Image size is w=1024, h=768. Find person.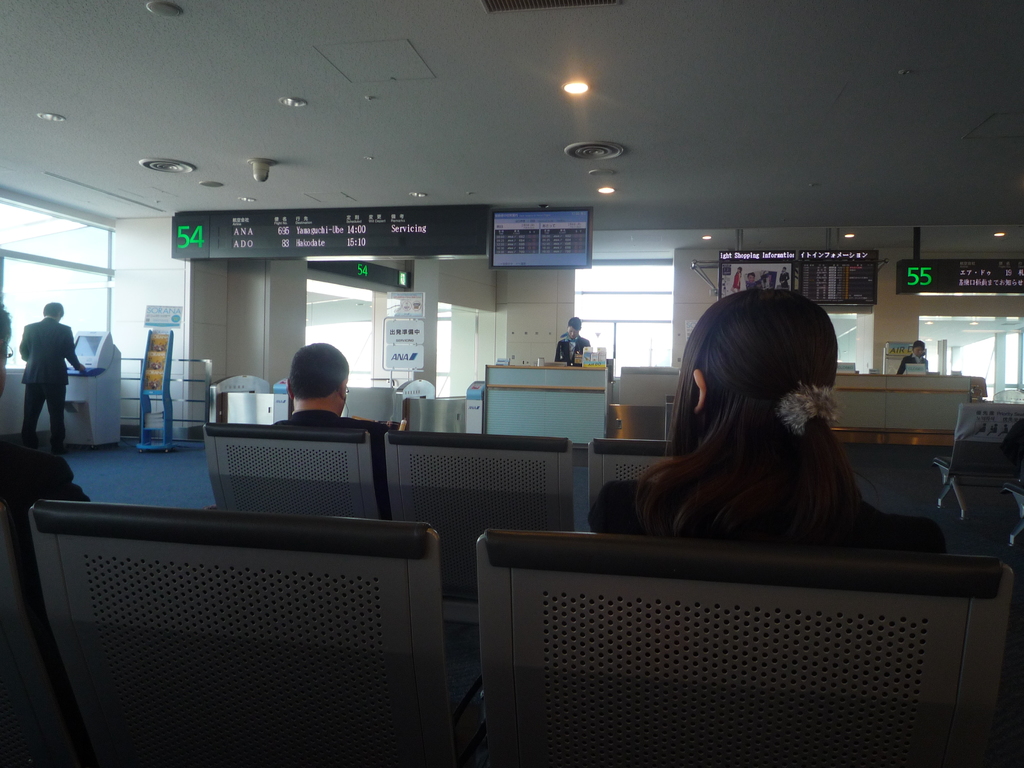
BBox(897, 340, 928, 371).
